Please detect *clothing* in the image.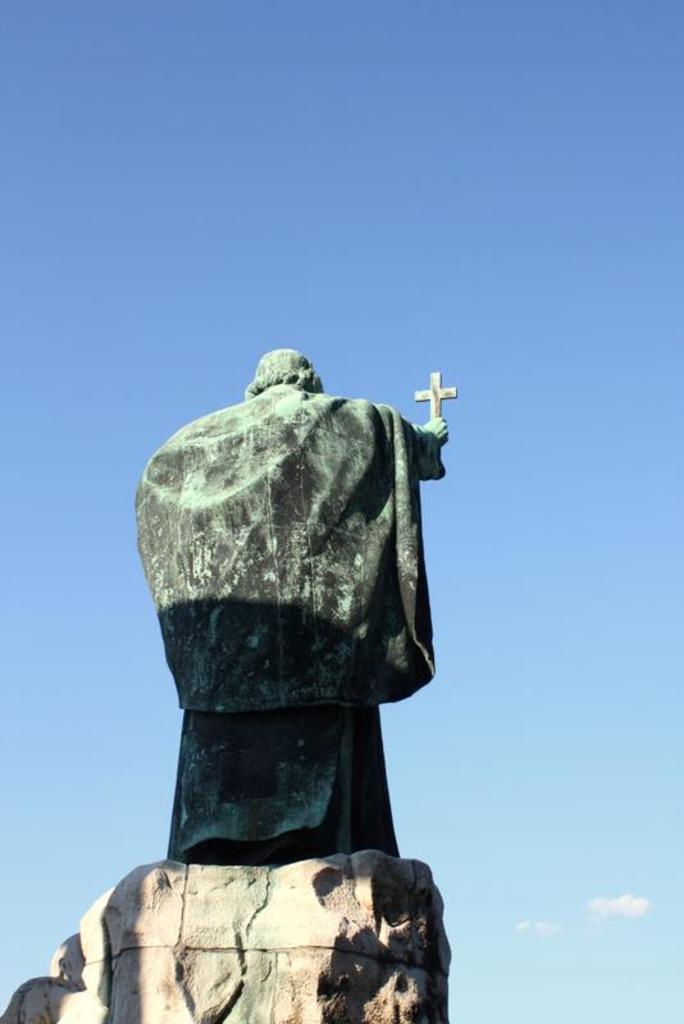
[134,316,469,820].
